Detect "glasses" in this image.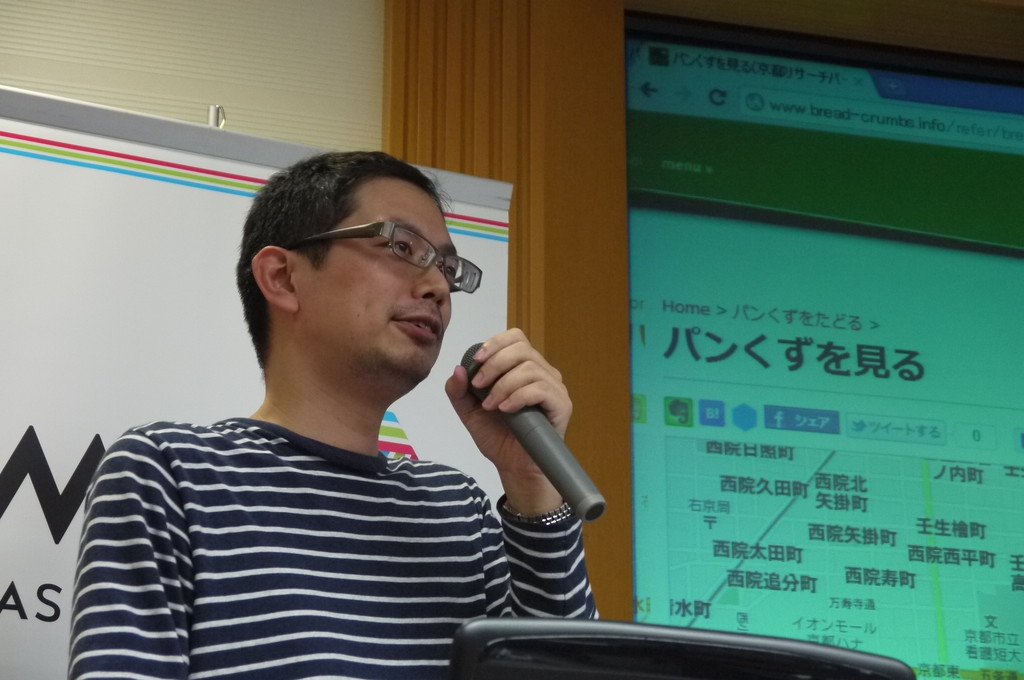
Detection: 268, 220, 466, 294.
